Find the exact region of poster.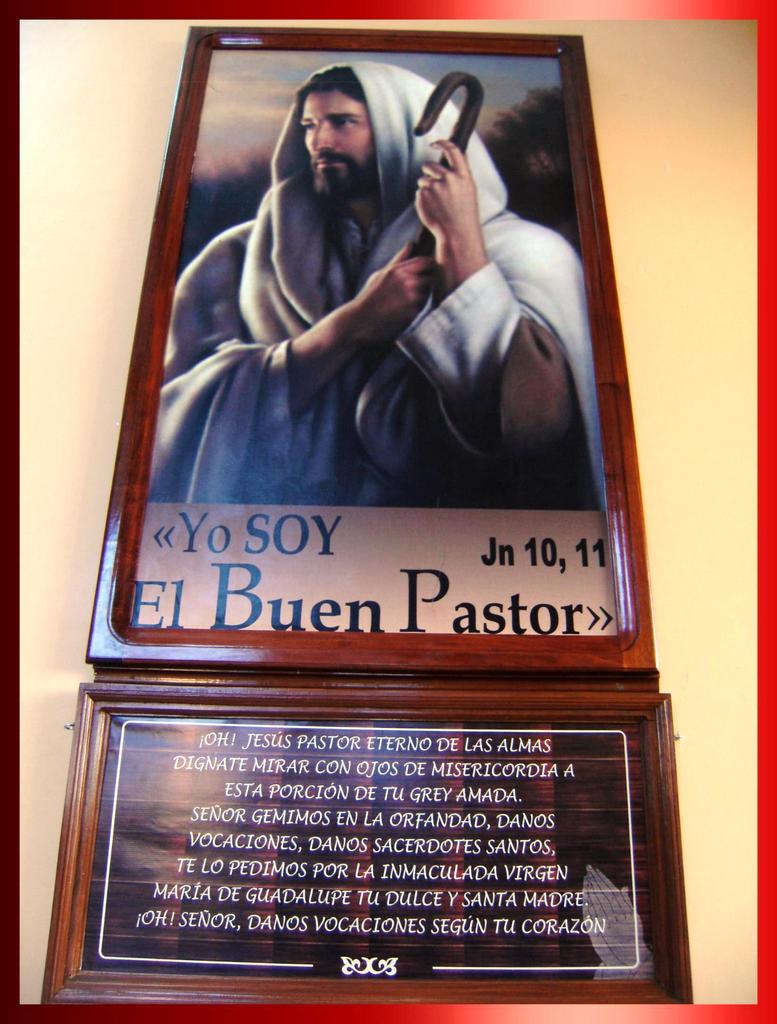
Exact region: bbox(0, 0, 773, 1023).
